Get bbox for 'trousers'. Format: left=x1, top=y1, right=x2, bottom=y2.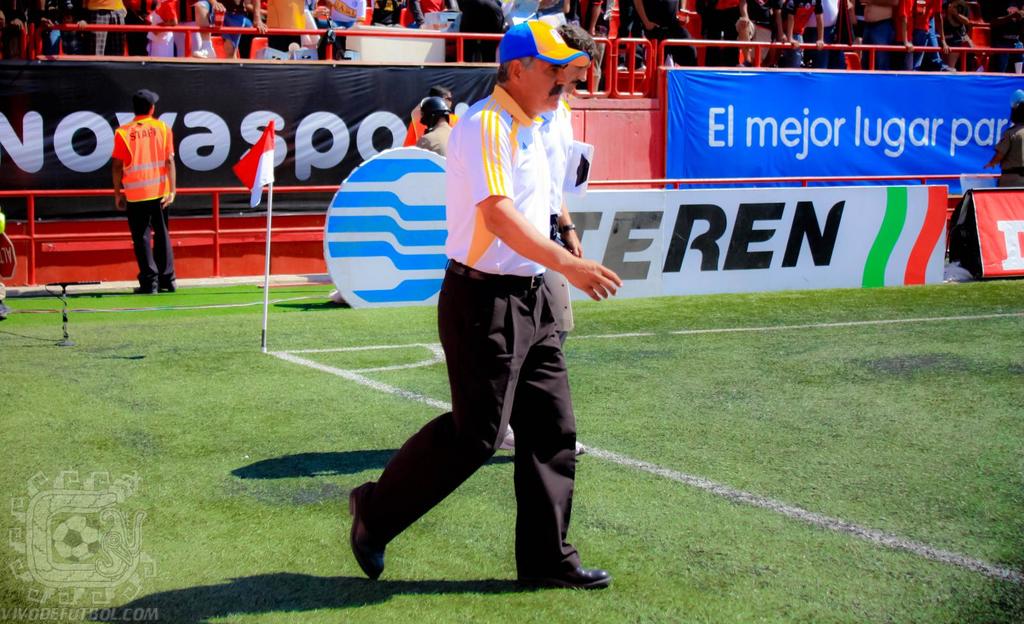
left=203, top=0, right=248, bottom=45.
